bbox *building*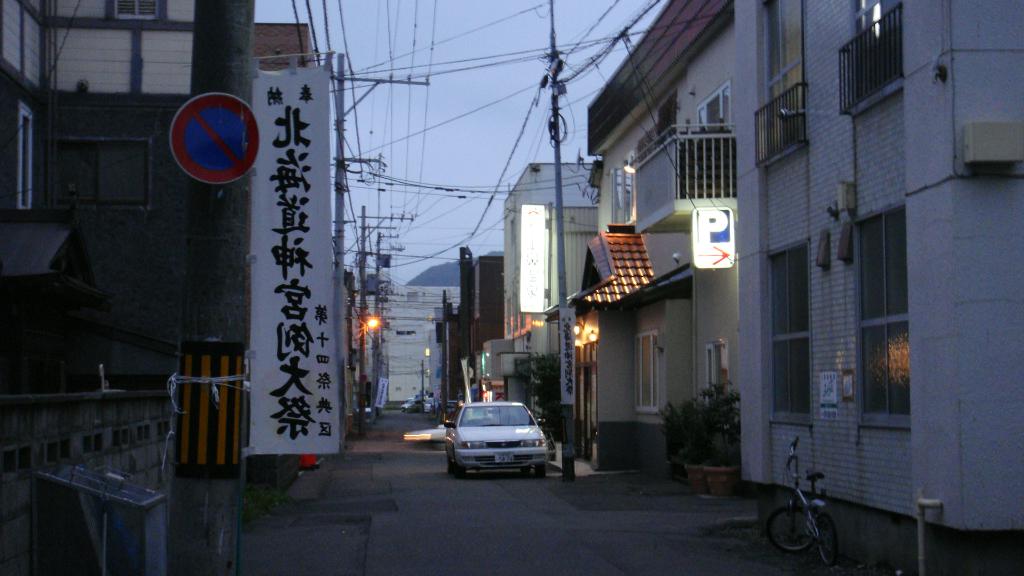
pyautogui.locateOnScreen(443, 244, 515, 426)
